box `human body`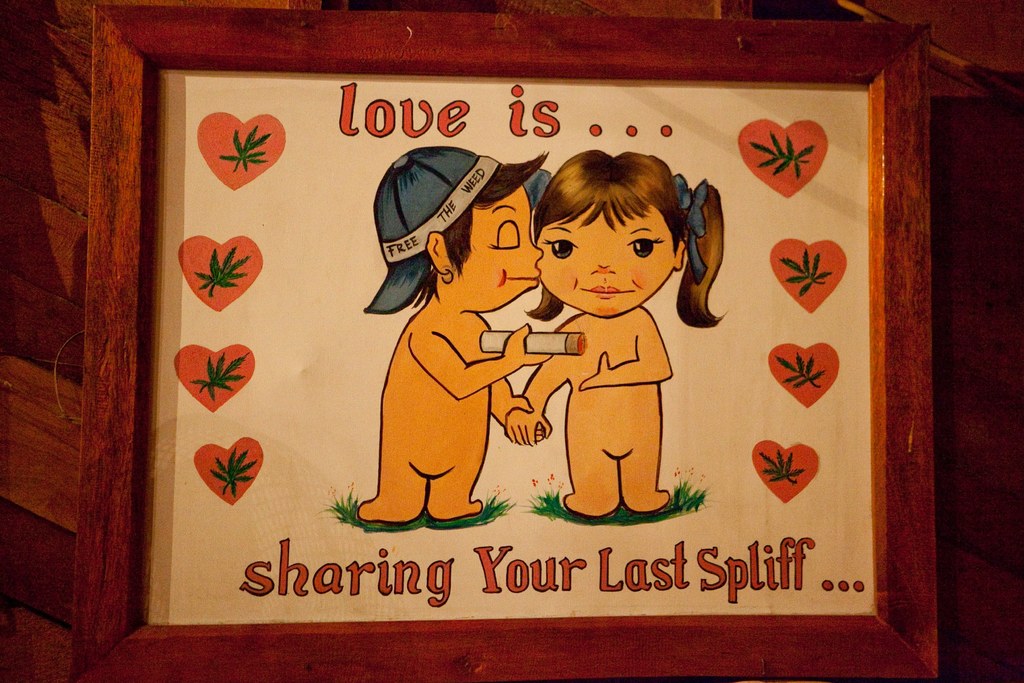
region(468, 145, 735, 545)
